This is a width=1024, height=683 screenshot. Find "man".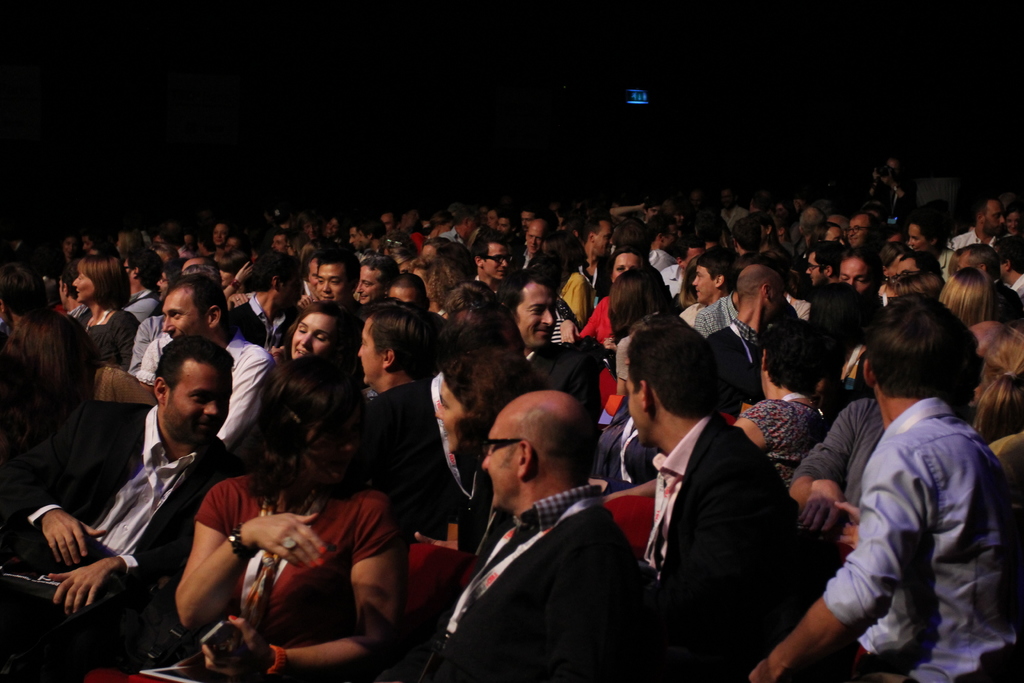
Bounding box: (574,217,622,284).
